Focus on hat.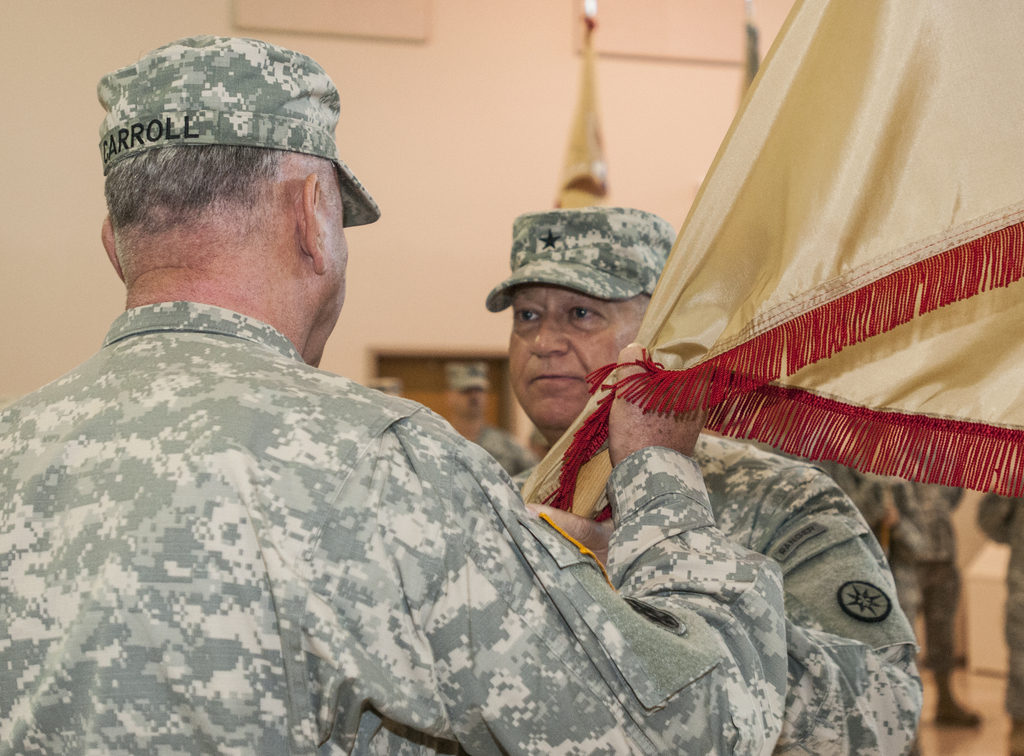
Focused at region(99, 35, 380, 228).
